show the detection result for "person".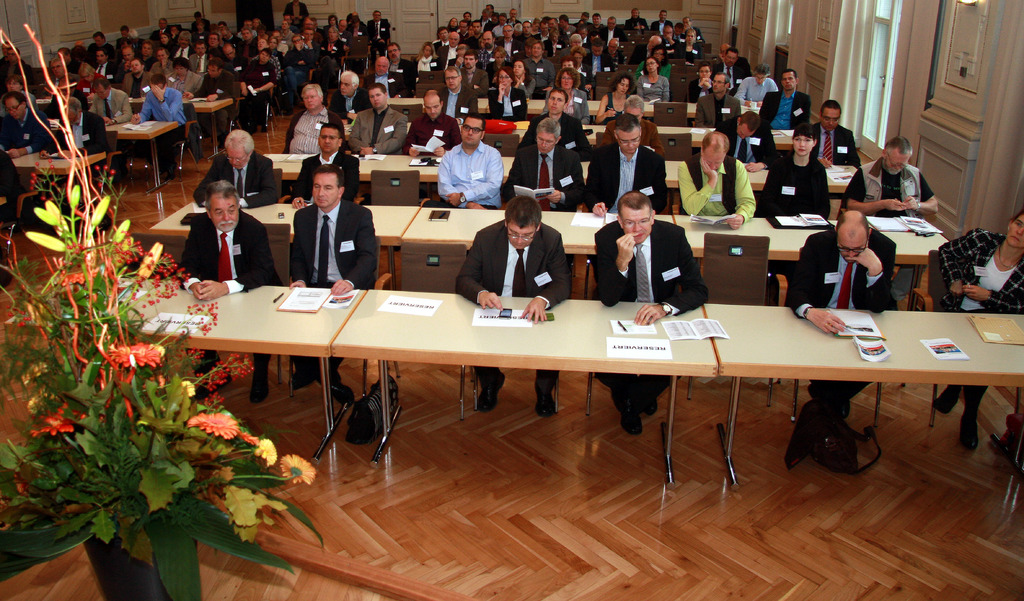
box(284, 120, 360, 211).
